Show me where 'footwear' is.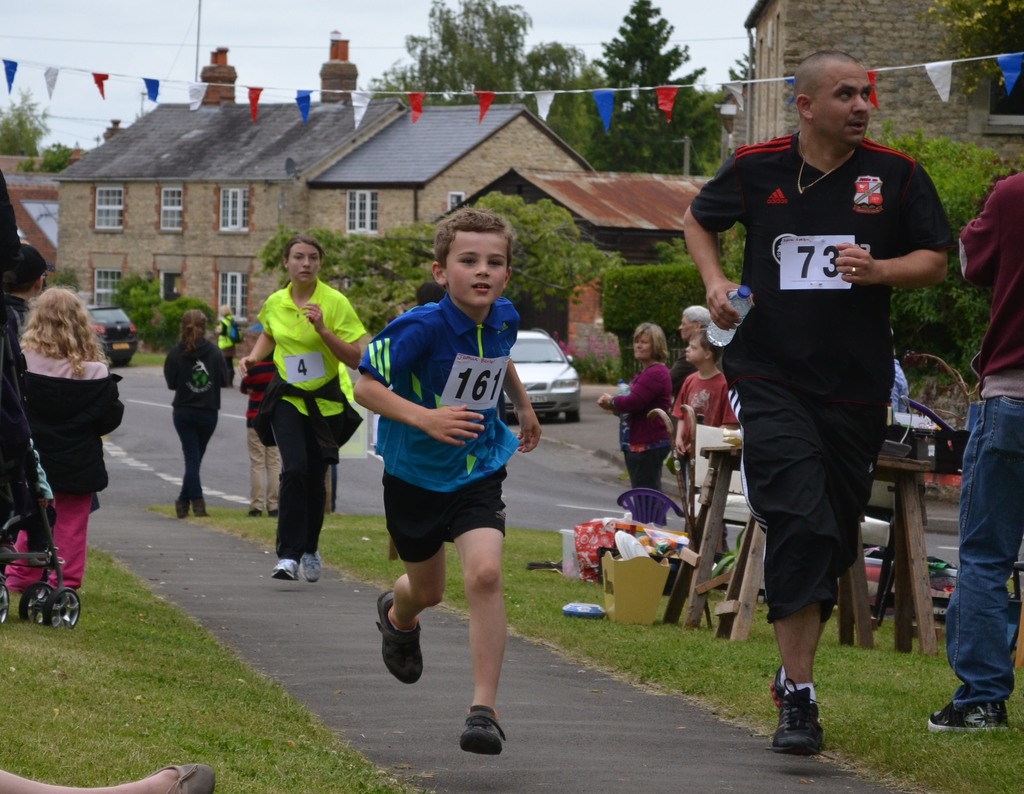
'footwear' is at region(191, 494, 216, 517).
